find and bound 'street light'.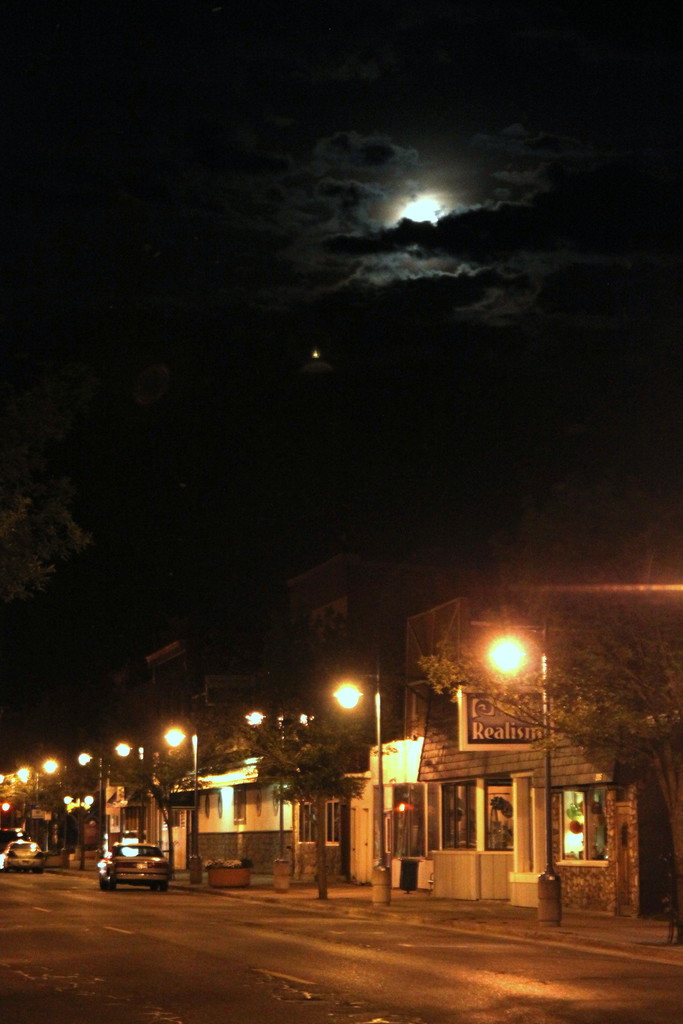
Bound: <box>74,739,107,858</box>.
